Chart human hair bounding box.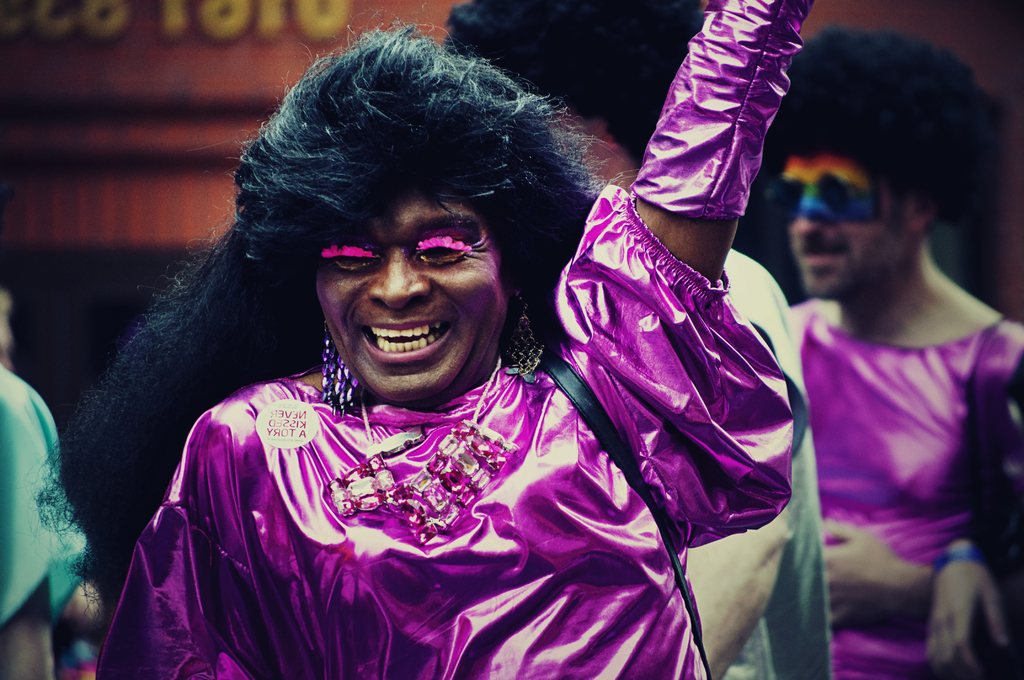
Charted: {"left": 39, "top": 7, "right": 643, "bottom": 649}.
